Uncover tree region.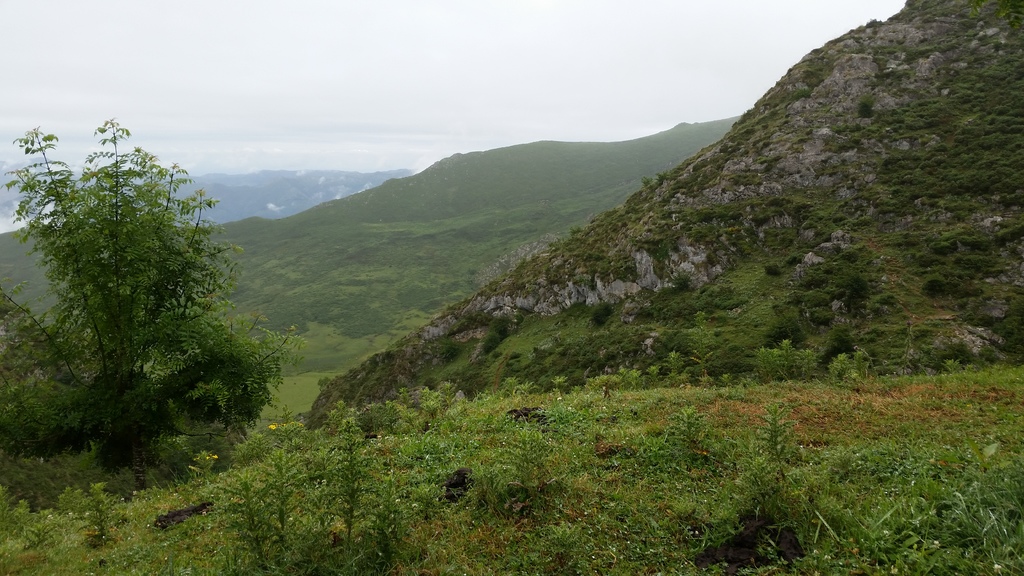
Uncovered: bbox(26, 116, 264, 481).
